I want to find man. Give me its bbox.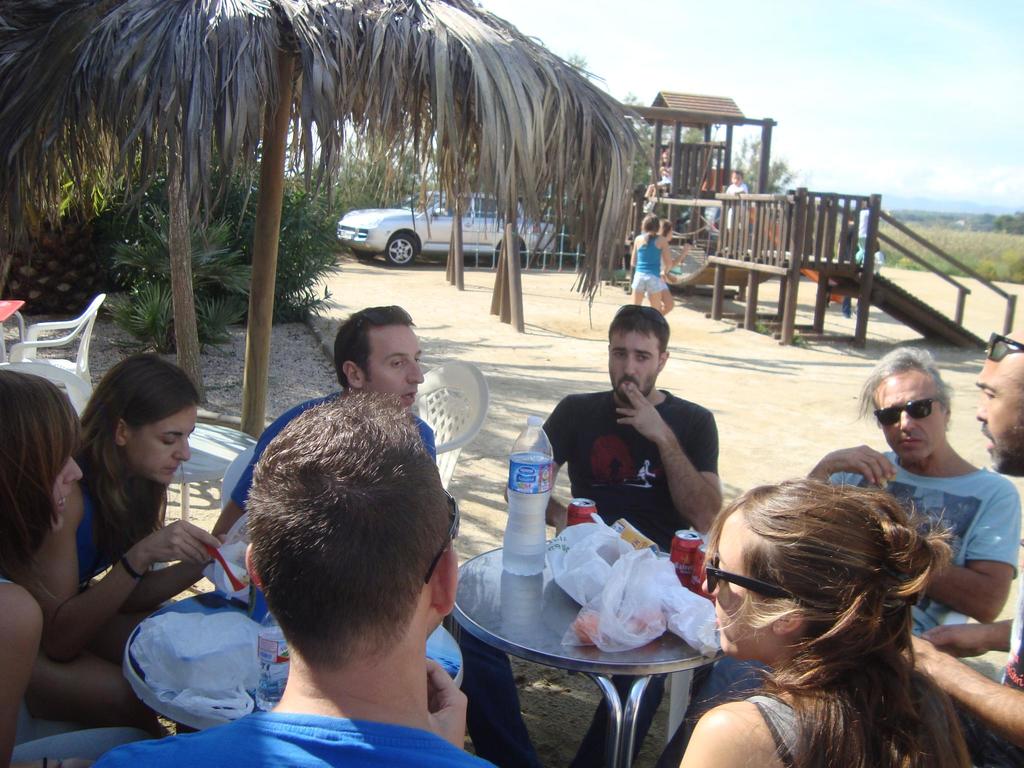
pyautogui.locateOnScreen(900, 331, 1023, 767).
